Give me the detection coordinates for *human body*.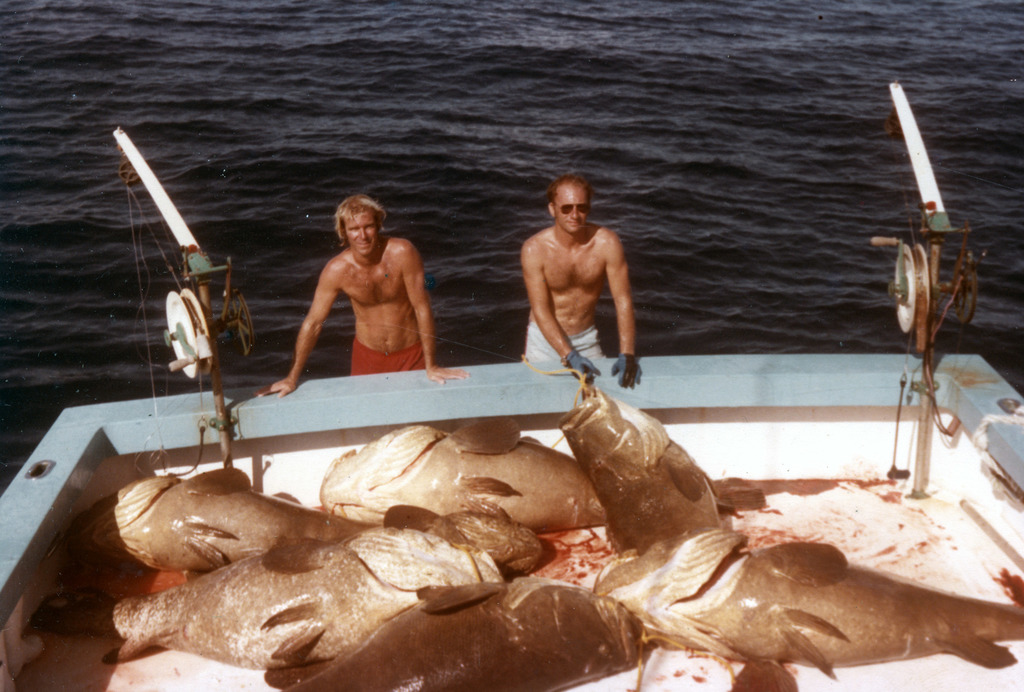
bbox=[511, 219, 640, 389].
